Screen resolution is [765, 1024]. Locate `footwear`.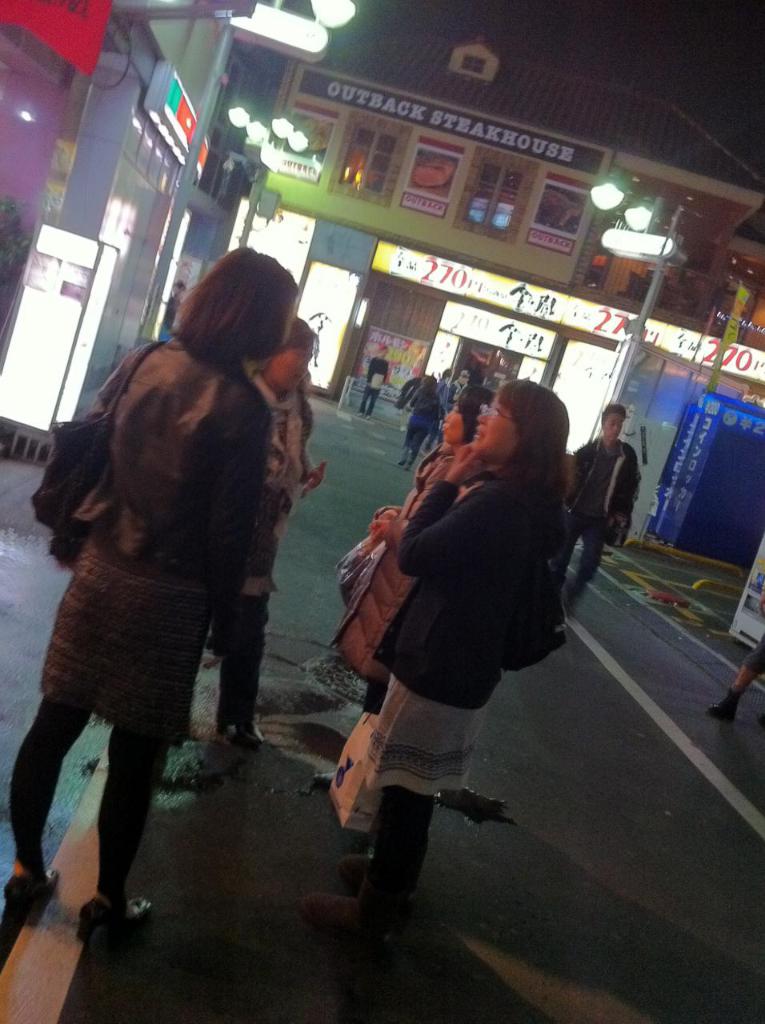
x1=75 y1=890 x2=156 y2=952.
